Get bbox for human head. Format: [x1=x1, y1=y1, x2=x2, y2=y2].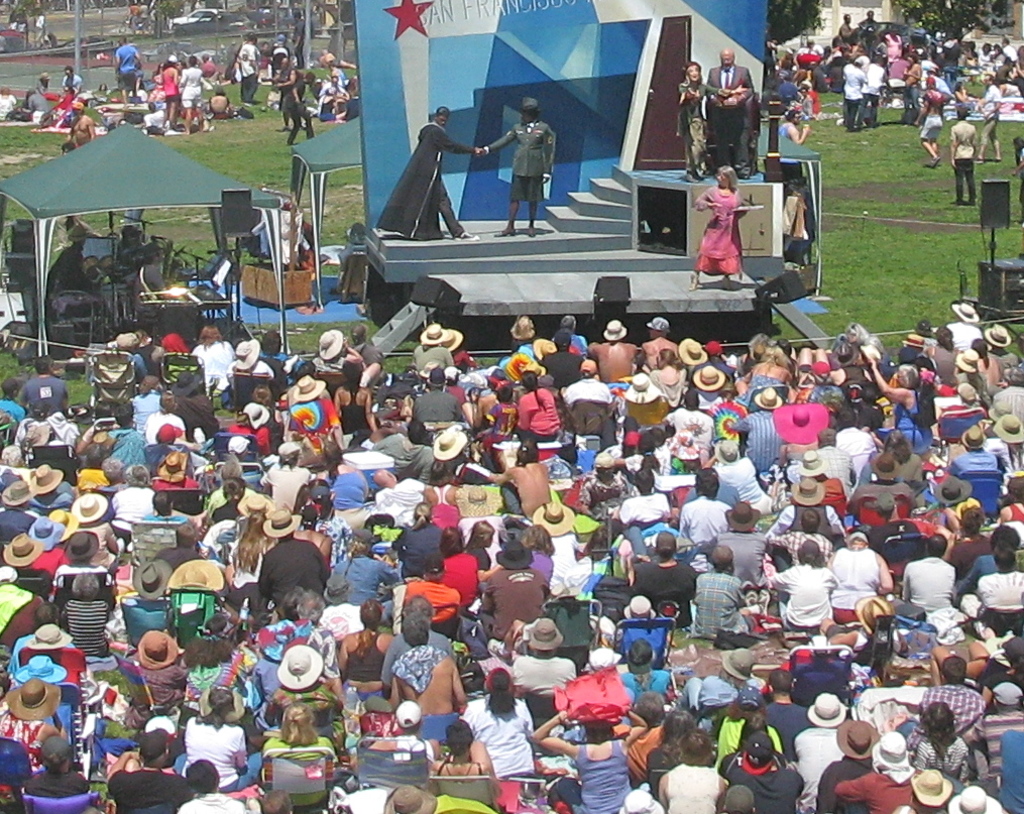
[x1=278, y1=51, x2=287, y2=67].
